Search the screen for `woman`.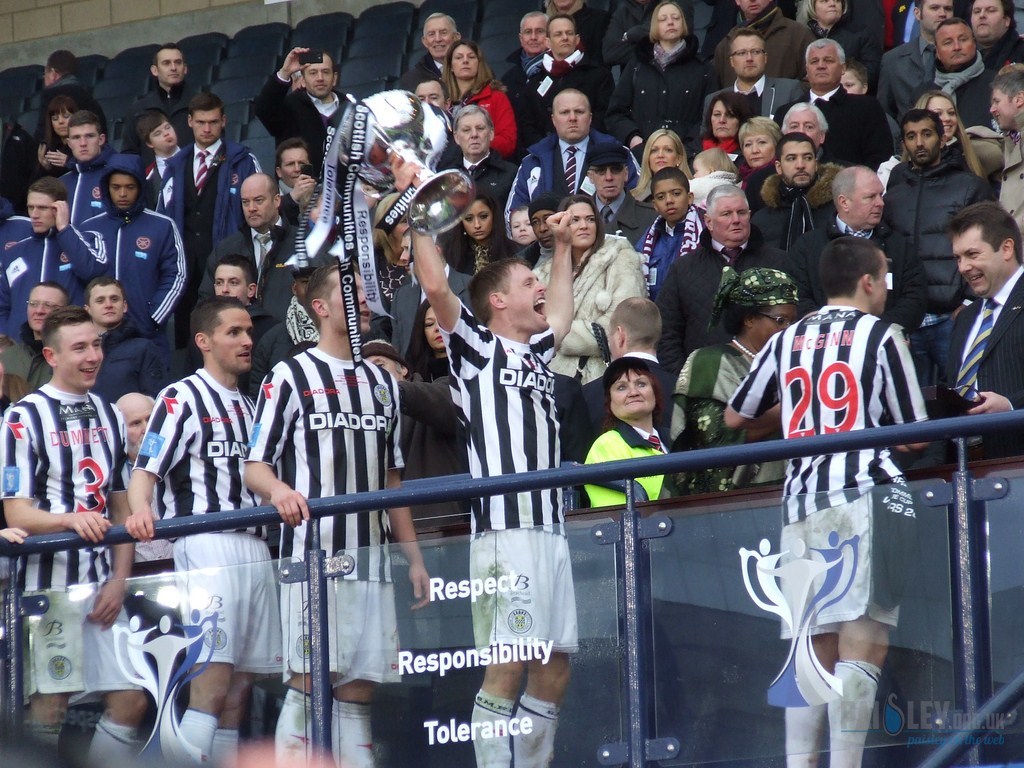
Found at {"x1": 598, "y1": 2, "x2": 724, "y2": 150}.
